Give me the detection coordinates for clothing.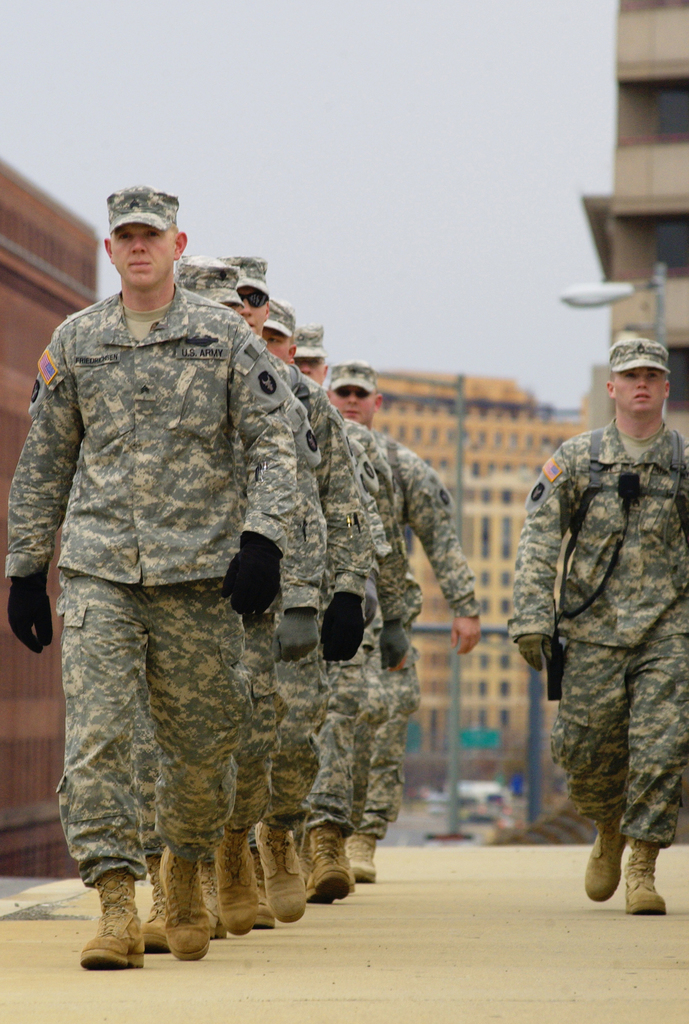
<bbox>403, 458, 485, 633</bbox>.
